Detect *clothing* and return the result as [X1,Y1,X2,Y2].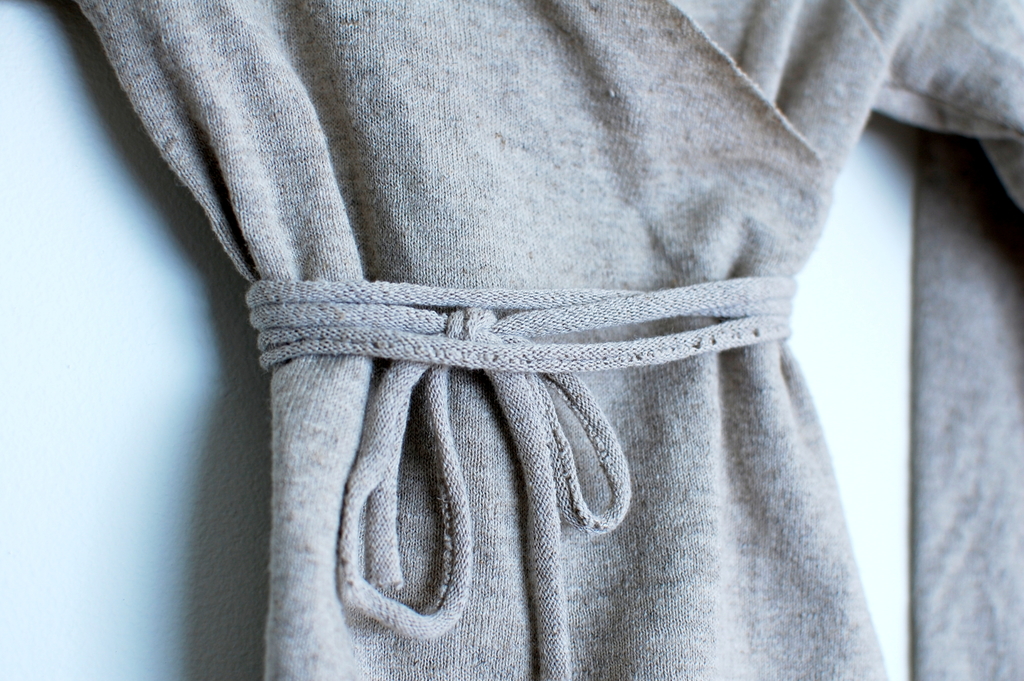
[77,1,1023,680].
